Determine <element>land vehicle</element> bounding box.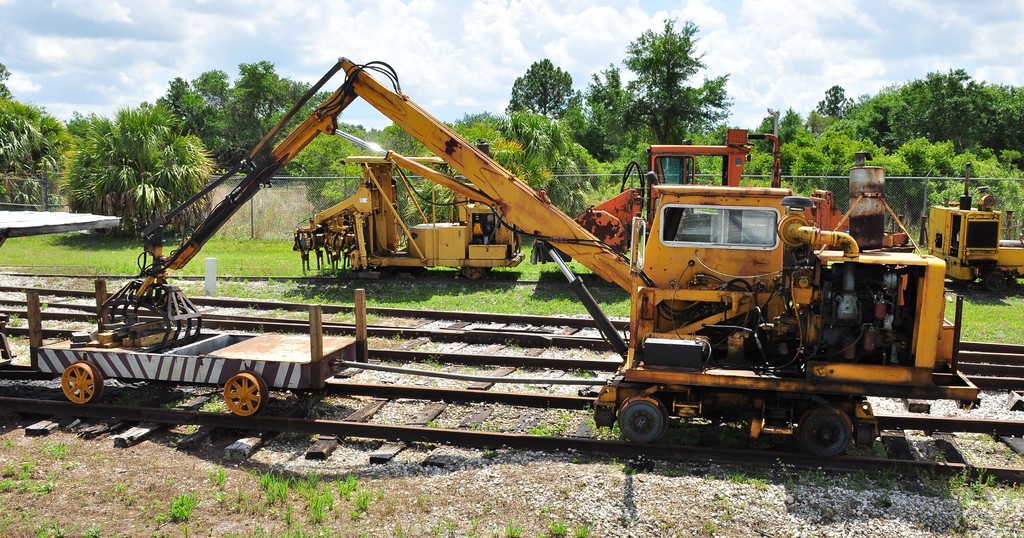
Determined: x1=296 y1=140 x2=521 y2=279.
